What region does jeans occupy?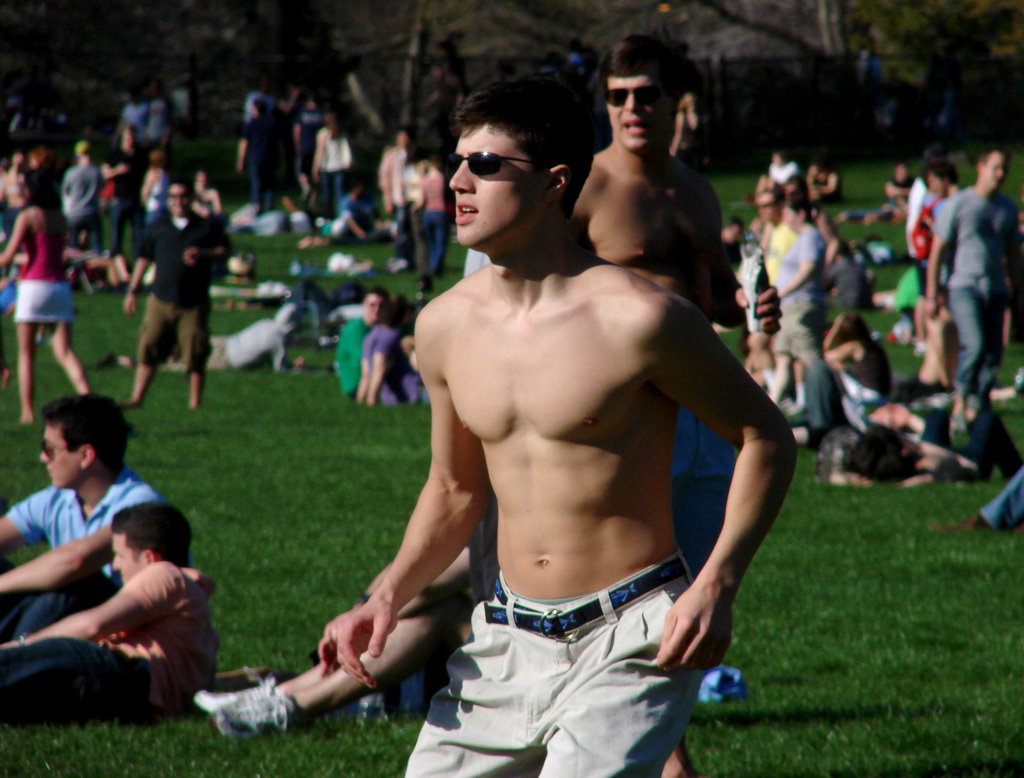
region(797, 318, 831, 424).
